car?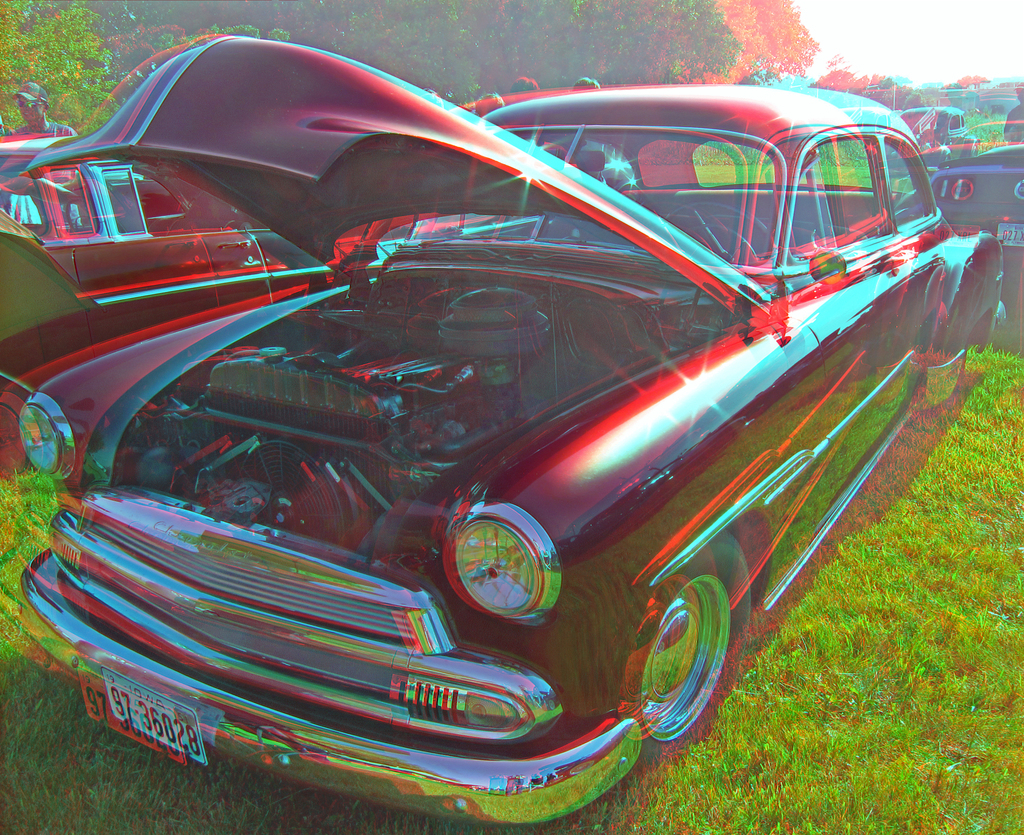
[left=0, top=133, right=303, bottom=416]
